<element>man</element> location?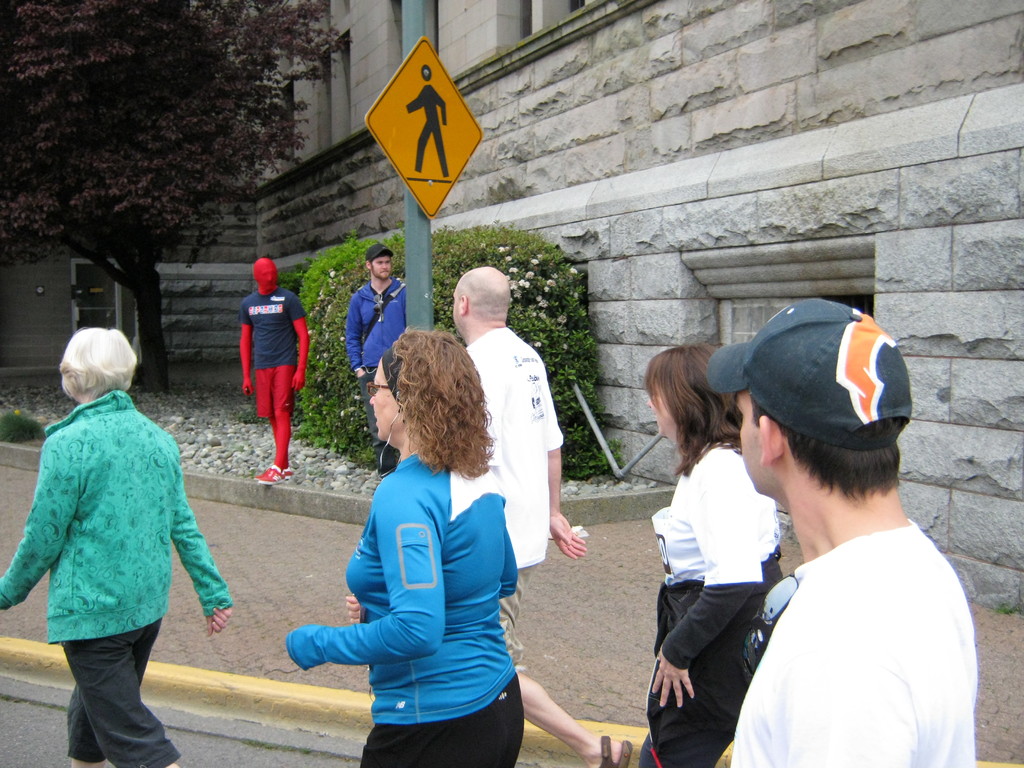
Rect(240, 254, 310, 487)
